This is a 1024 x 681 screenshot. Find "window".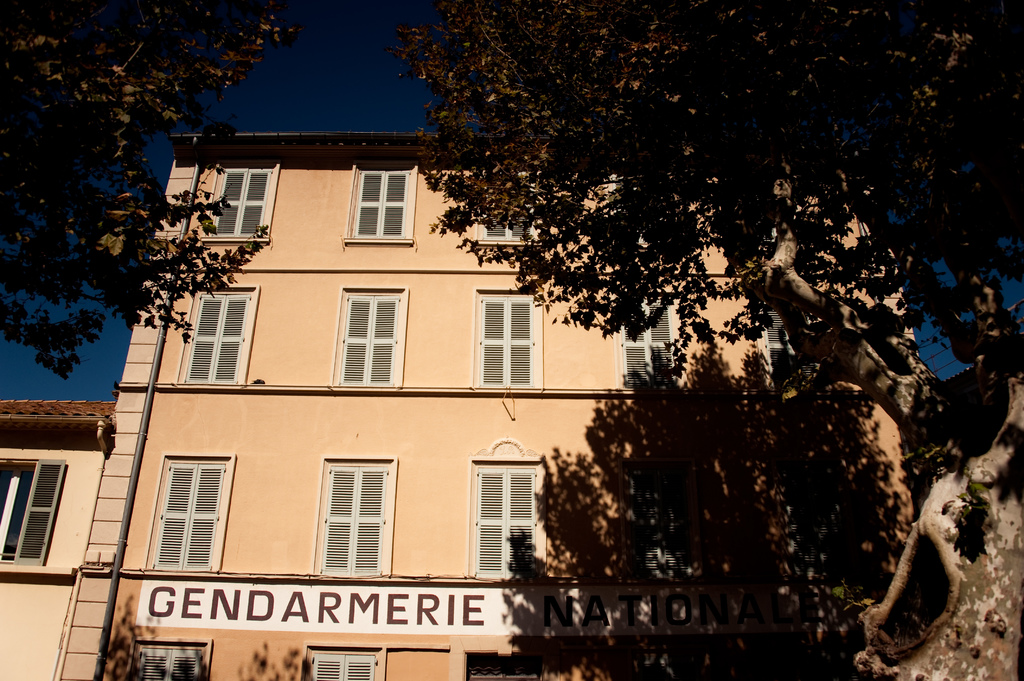
Bounding box: pyautogui.locateOnScreen(144, 456, 236, 571).
